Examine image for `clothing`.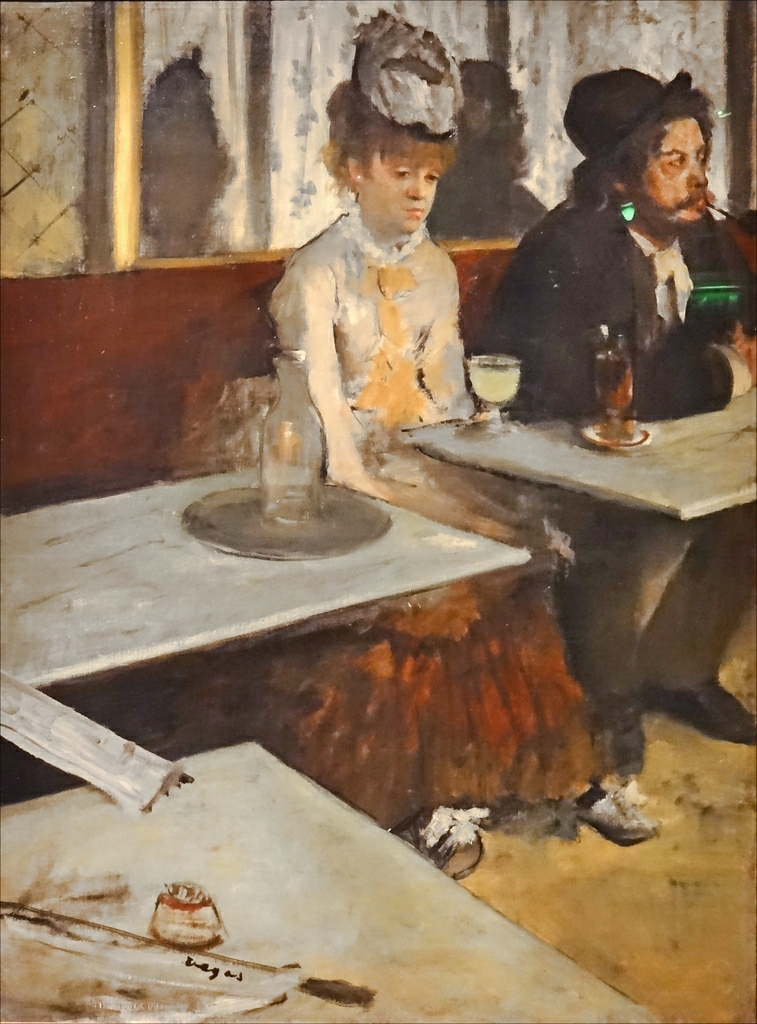
Examination result: crop(243, 147, 518, 461).
